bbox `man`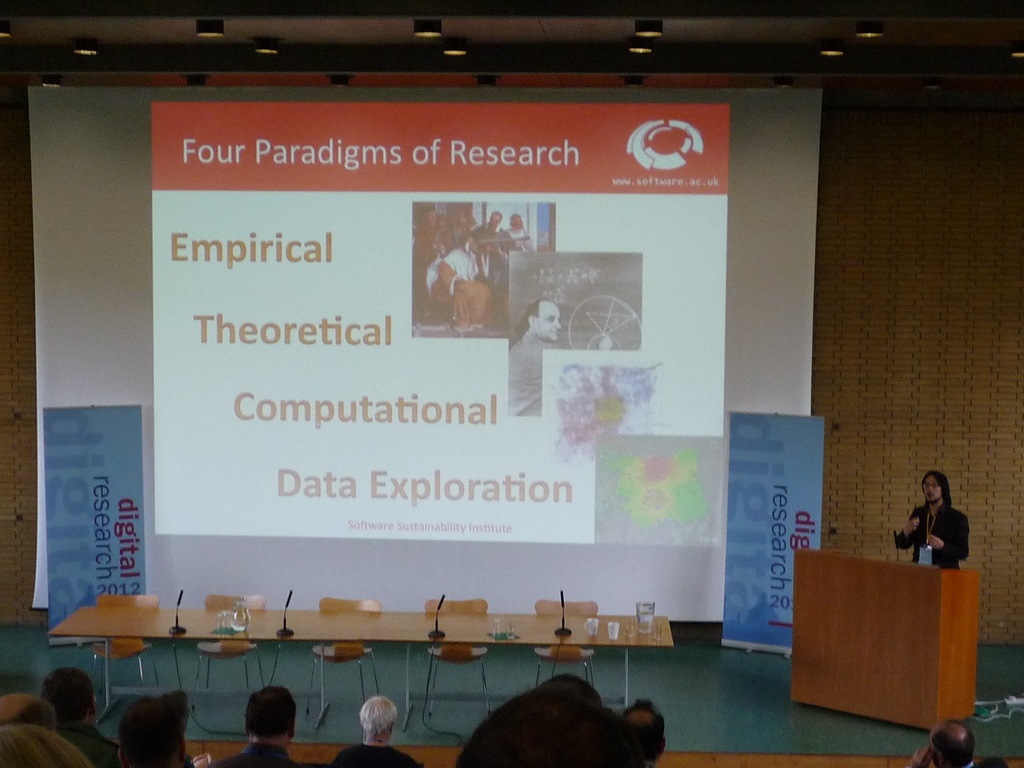
[328, 685, 428, 767]
